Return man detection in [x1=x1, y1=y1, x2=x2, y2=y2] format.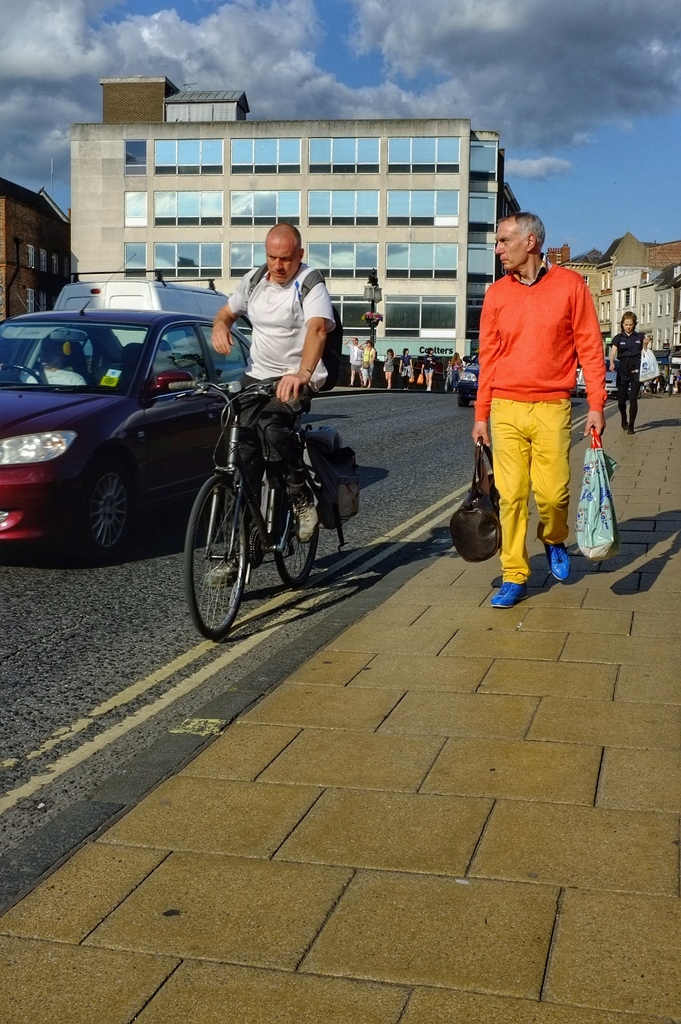
[x1=195, y1=214, x2=342, y2=588].
